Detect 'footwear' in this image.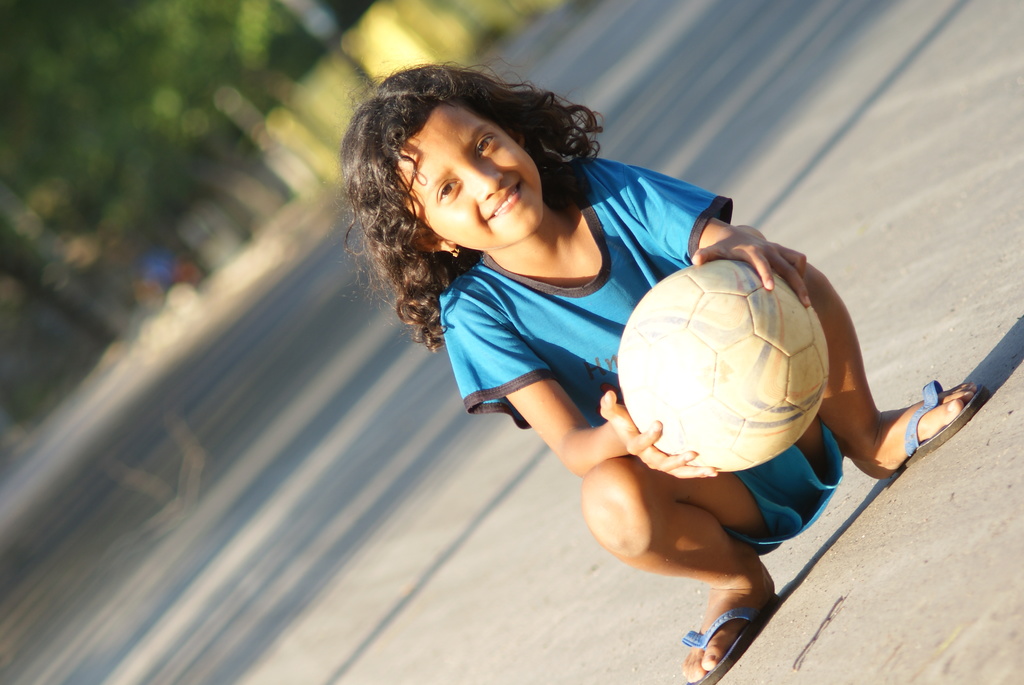
Detection: (x1=685, y1=599, x2=785, y2=684).
